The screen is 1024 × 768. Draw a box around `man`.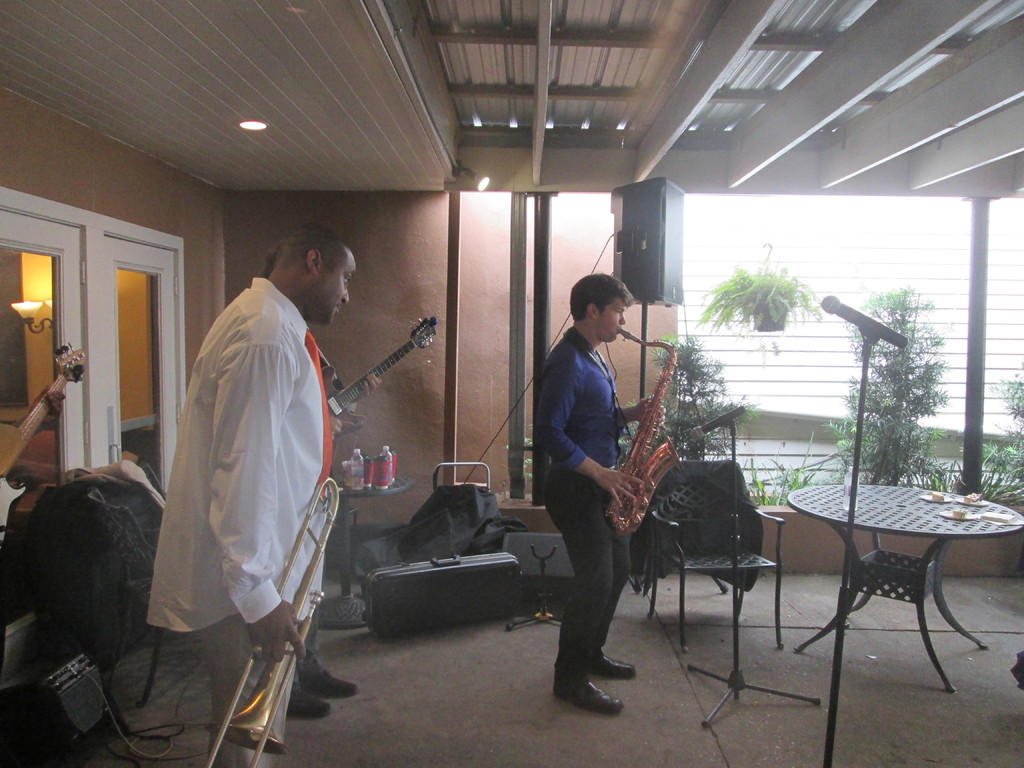
[left=532, top=271, right=668, bottom=716].
